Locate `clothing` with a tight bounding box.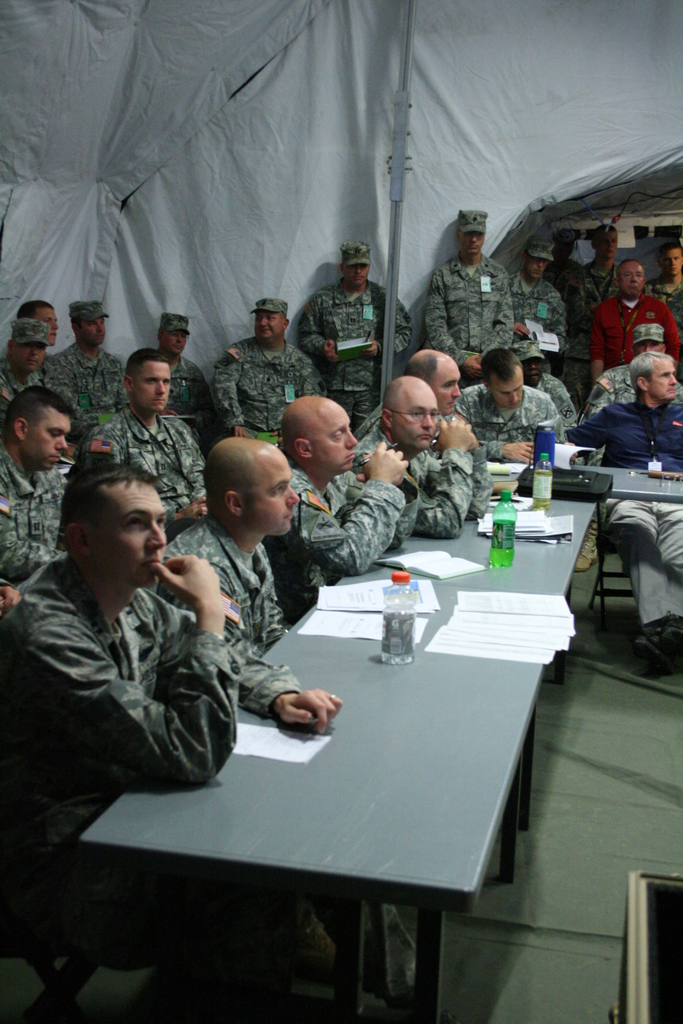
{"left": 291, "top": 474, "right": 411, "bottom": 629}.
